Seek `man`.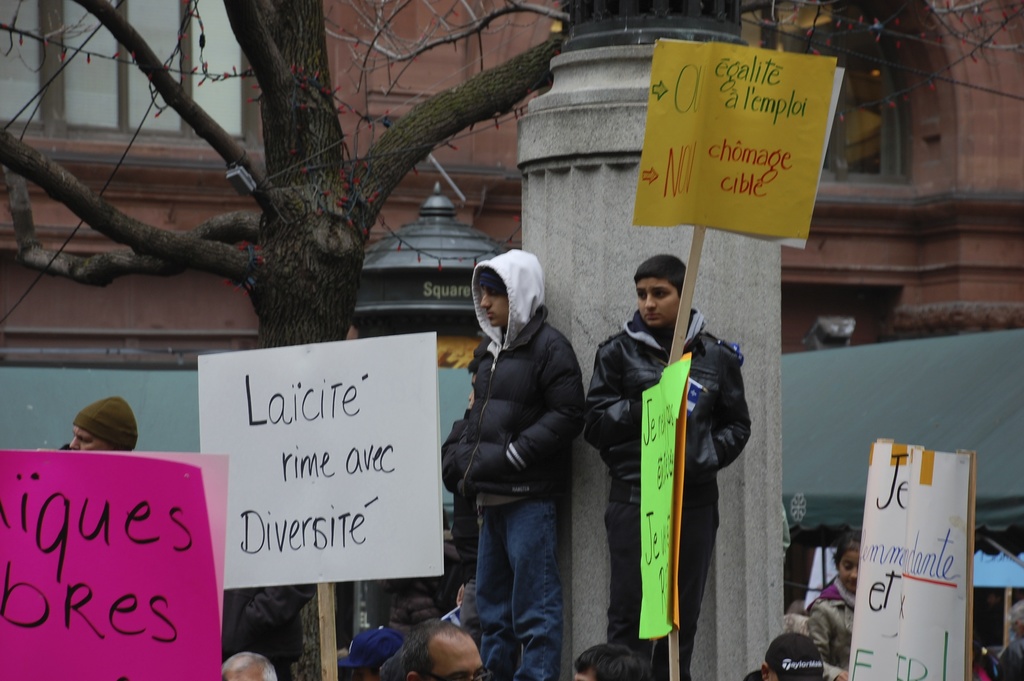
BBox(439, 245, 591, 680).
